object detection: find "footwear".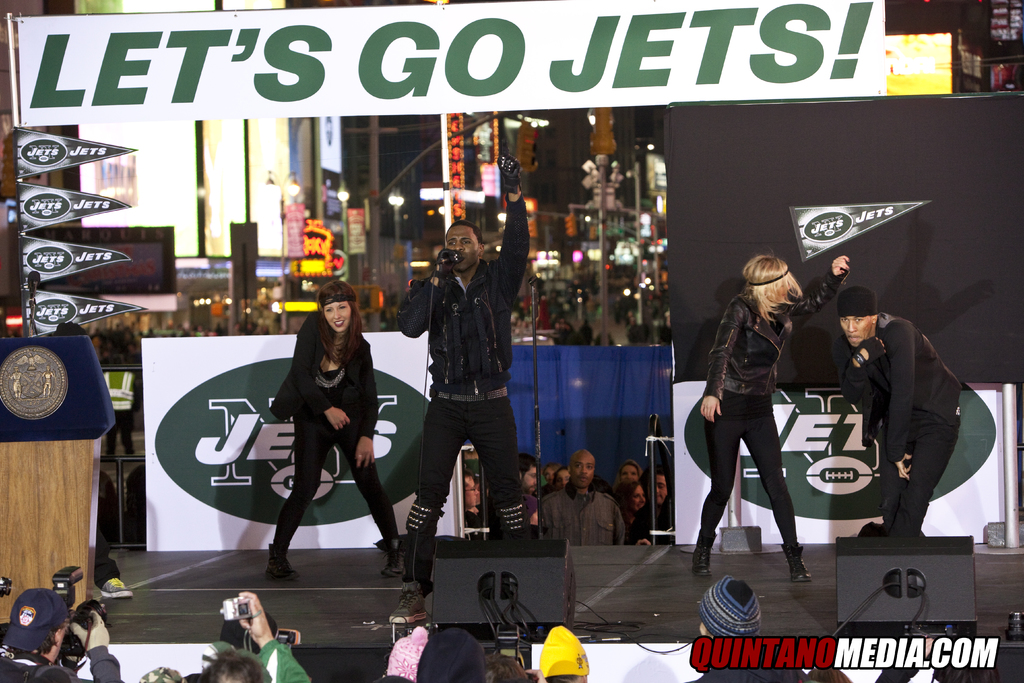
376/529/406/577.
